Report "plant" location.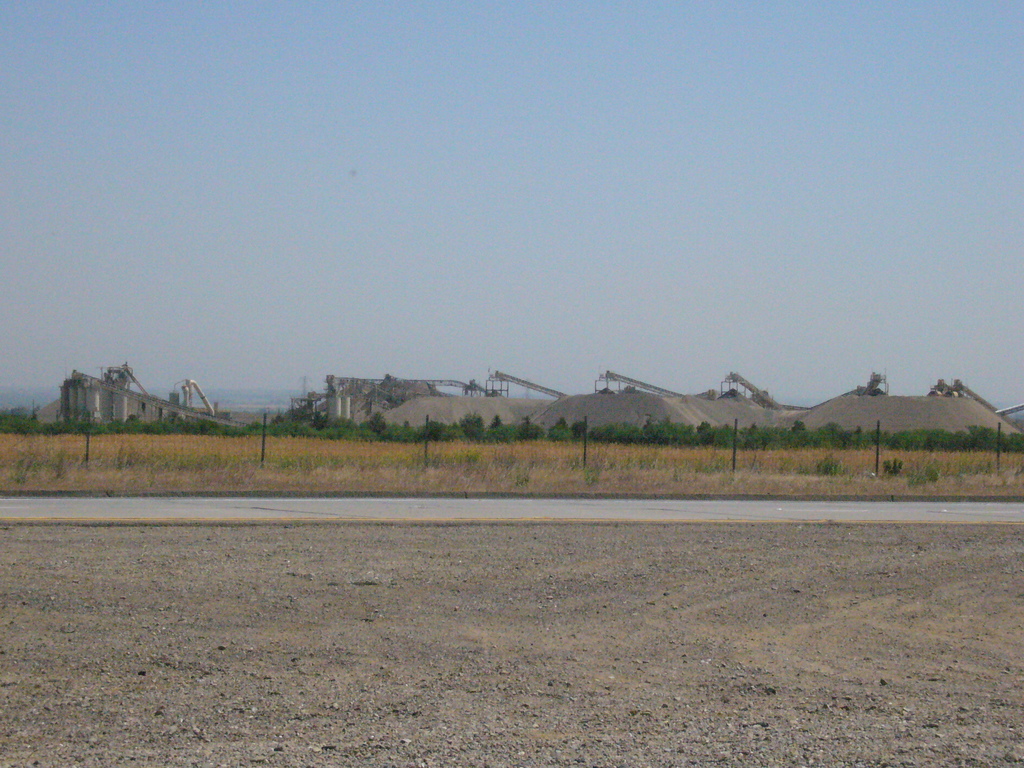
Report: (x1=647, y1=424, x2=679, y2=444).
